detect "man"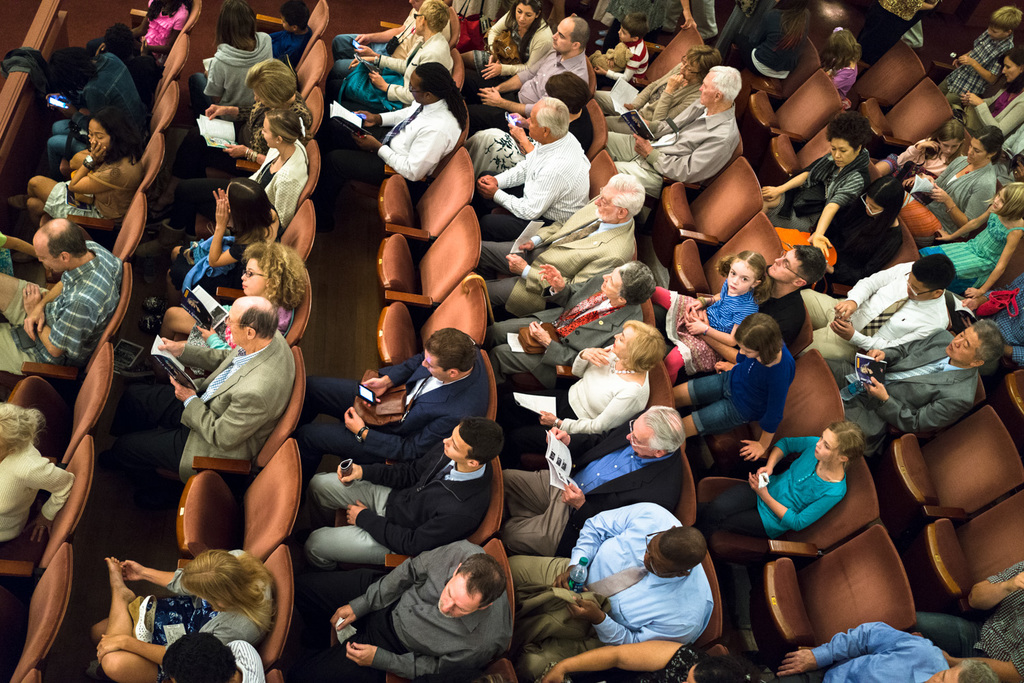
x1=317, y1=538, x2=509, y2=682
